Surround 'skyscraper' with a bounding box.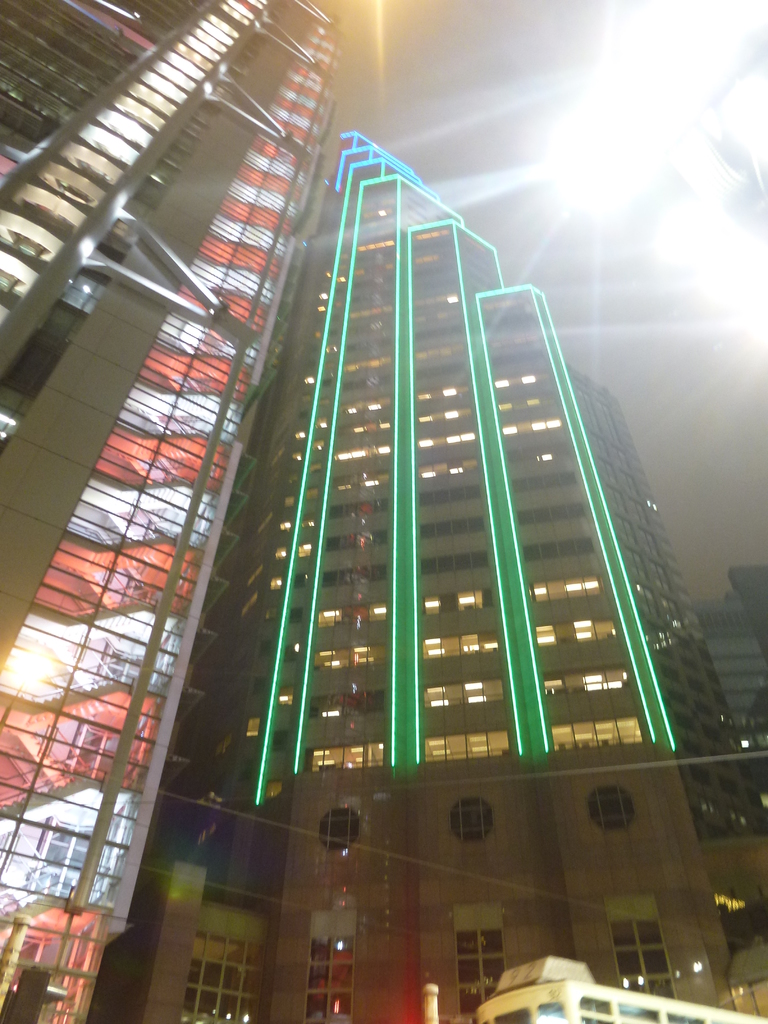
202:132:767:1023.
